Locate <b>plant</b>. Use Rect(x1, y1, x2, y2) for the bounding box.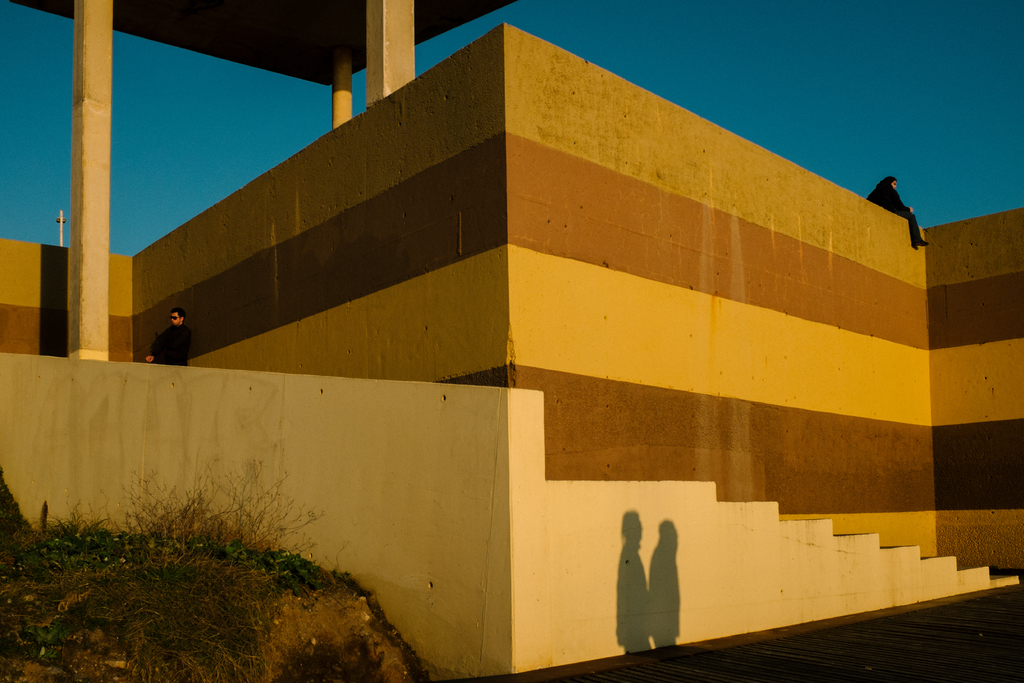
Rect(42, 500, 113, 552).
